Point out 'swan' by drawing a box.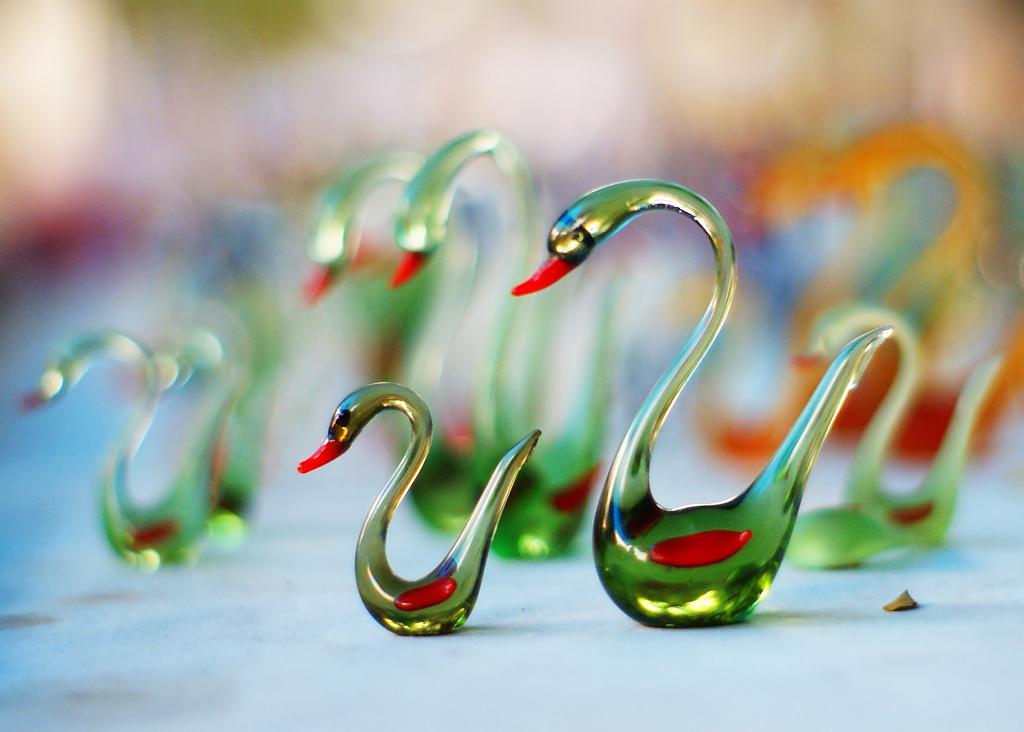
box=[387, 125, 624, 571].
